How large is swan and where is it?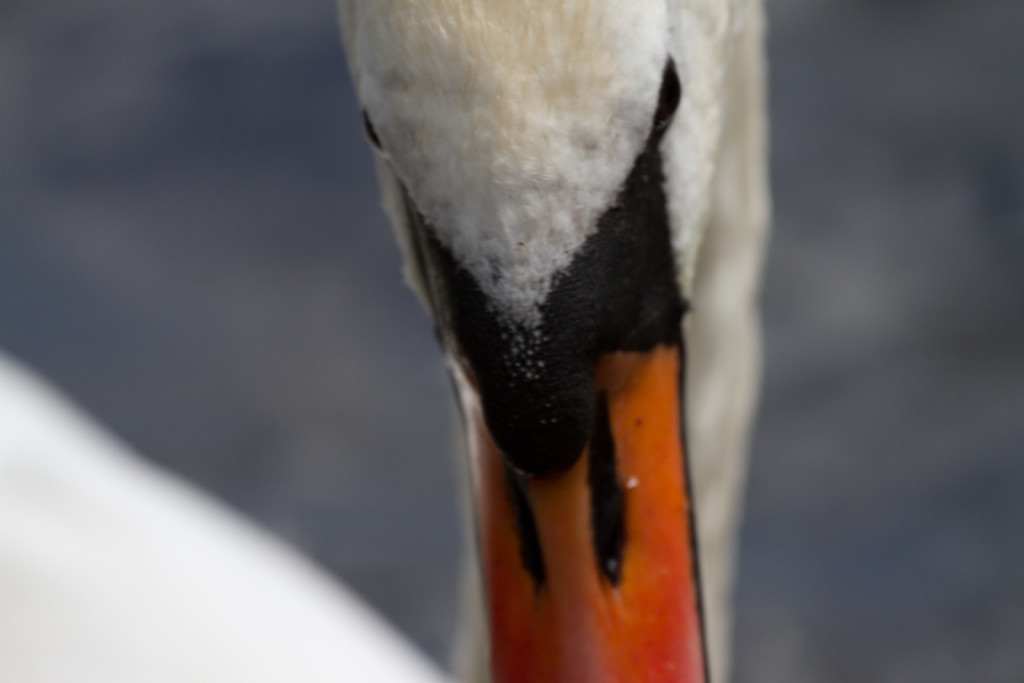
Bounding box: select_region(0, 0, 780, 682).
